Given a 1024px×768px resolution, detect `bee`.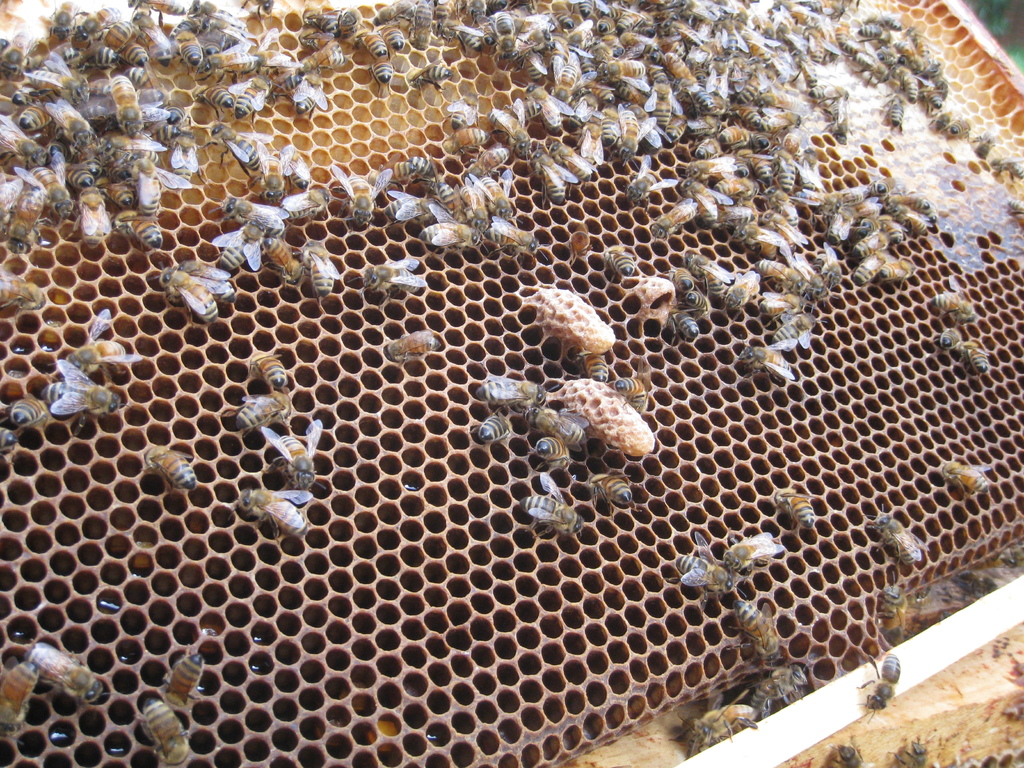
bbox=[760, 177, 797, 224].
